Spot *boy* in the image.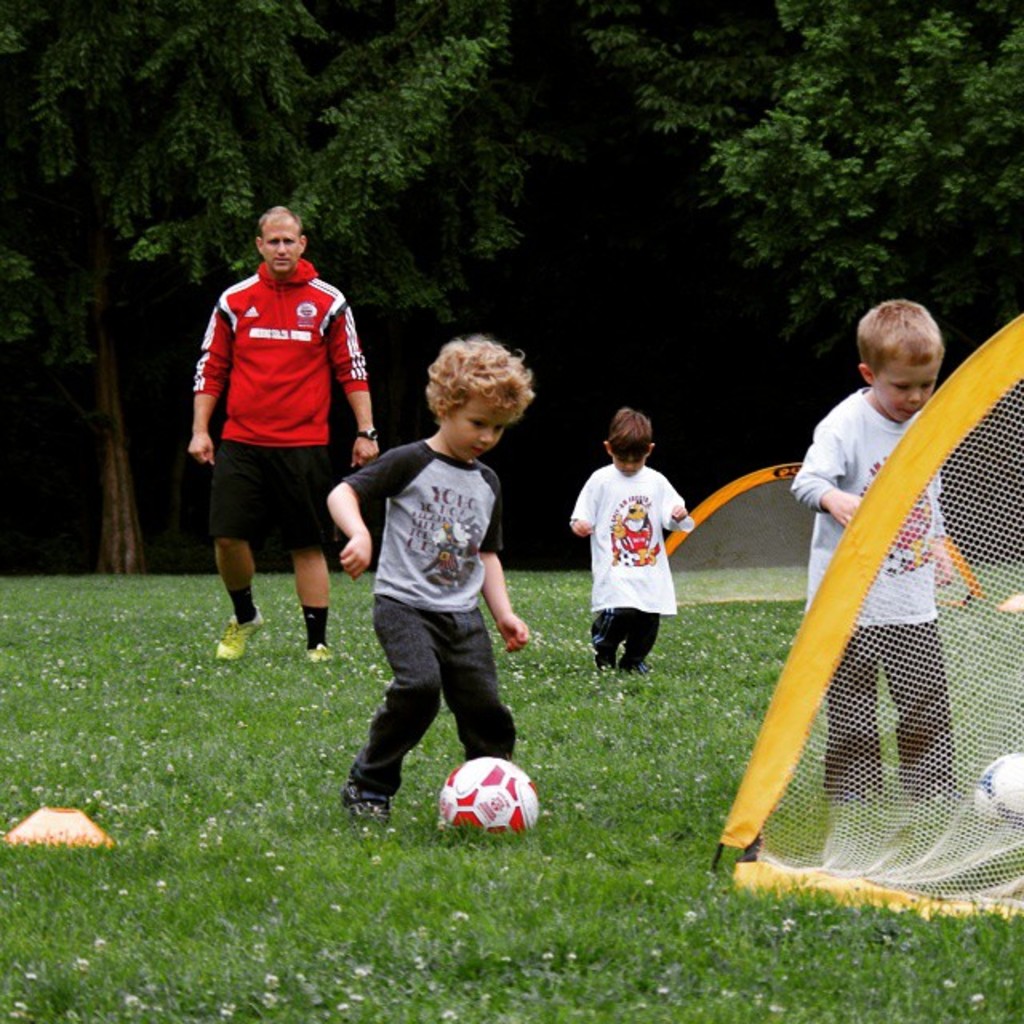
*boy* found at pyautogui.locateOnScreen(570, 405, 690, 674).
